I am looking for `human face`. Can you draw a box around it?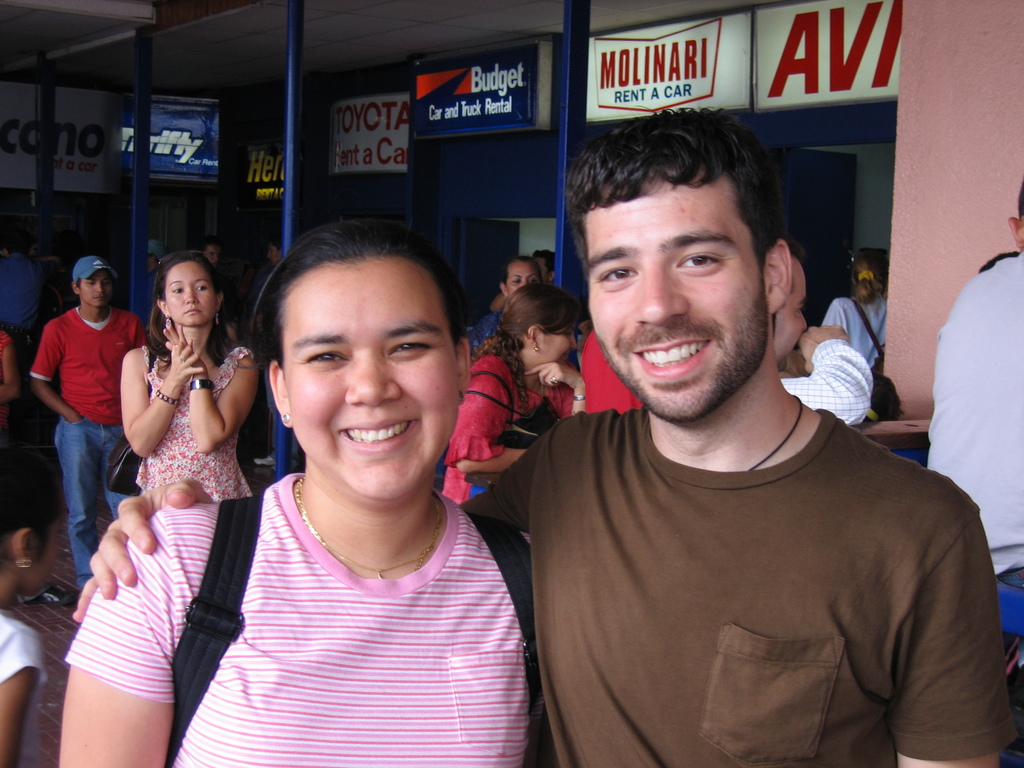
Sure, the bounding box is l=532, t=326, r=581, b=369.
